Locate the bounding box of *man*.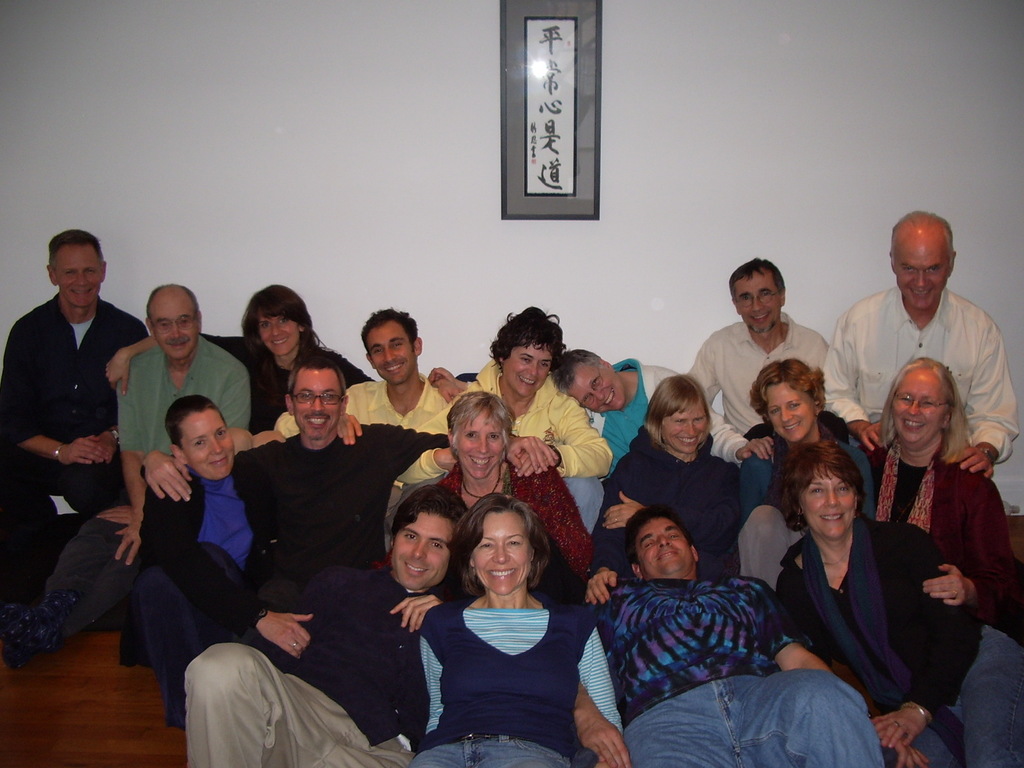
Bounding box: [x1=821, y1=210, x2=1021, y2=479].
